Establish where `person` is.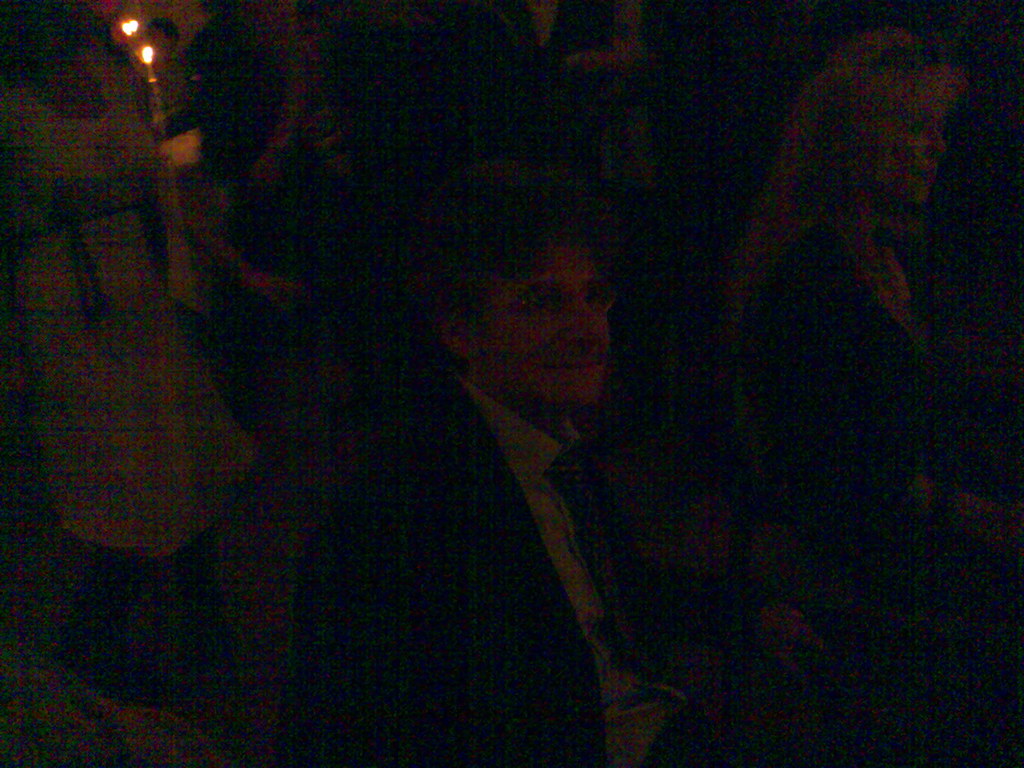
Established at (x1=0, y1=0, x2=252, y2=687).
